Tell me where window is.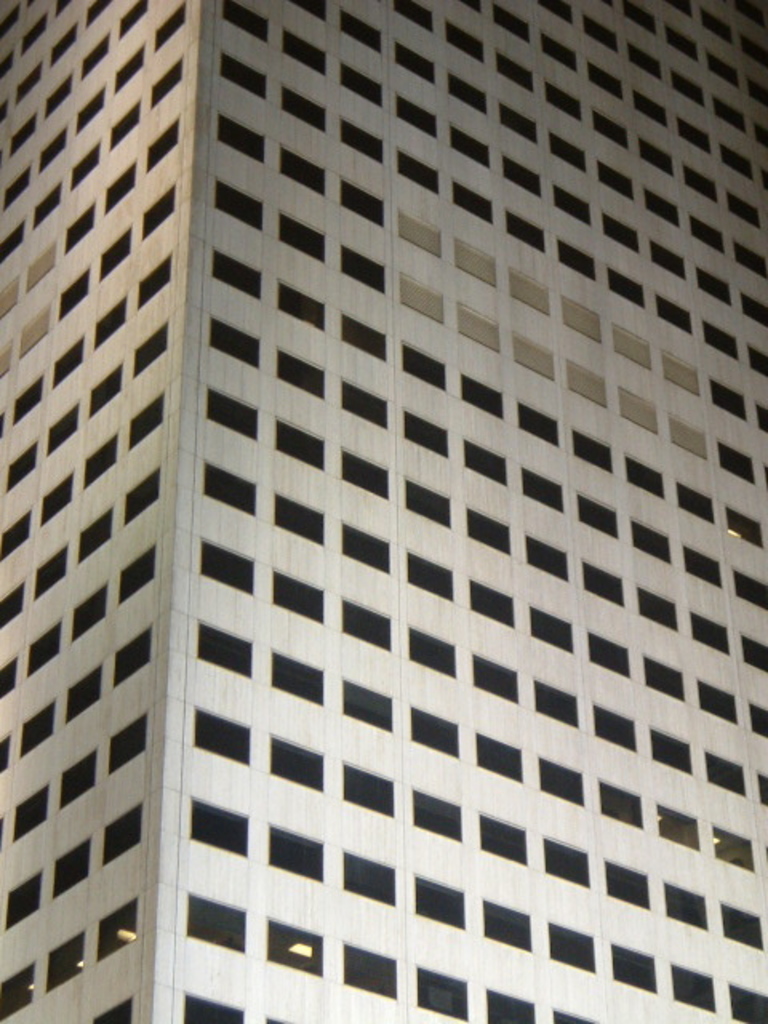
window is at <bbox>402, 339, 446, 389</bbox>.
